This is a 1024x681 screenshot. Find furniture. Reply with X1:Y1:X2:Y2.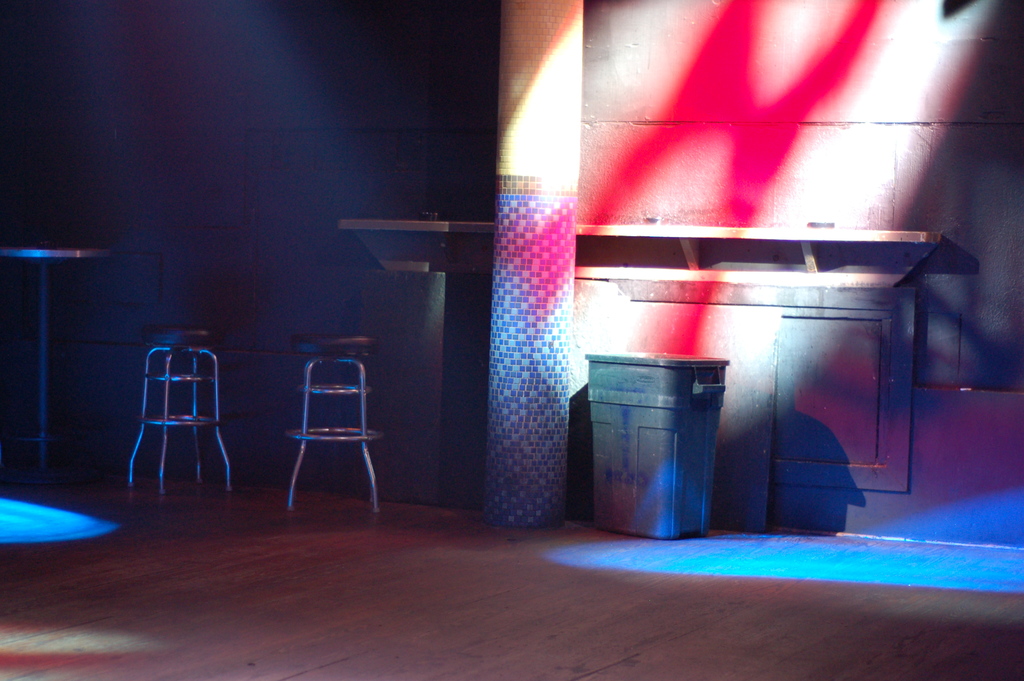
340:218:493:505.
